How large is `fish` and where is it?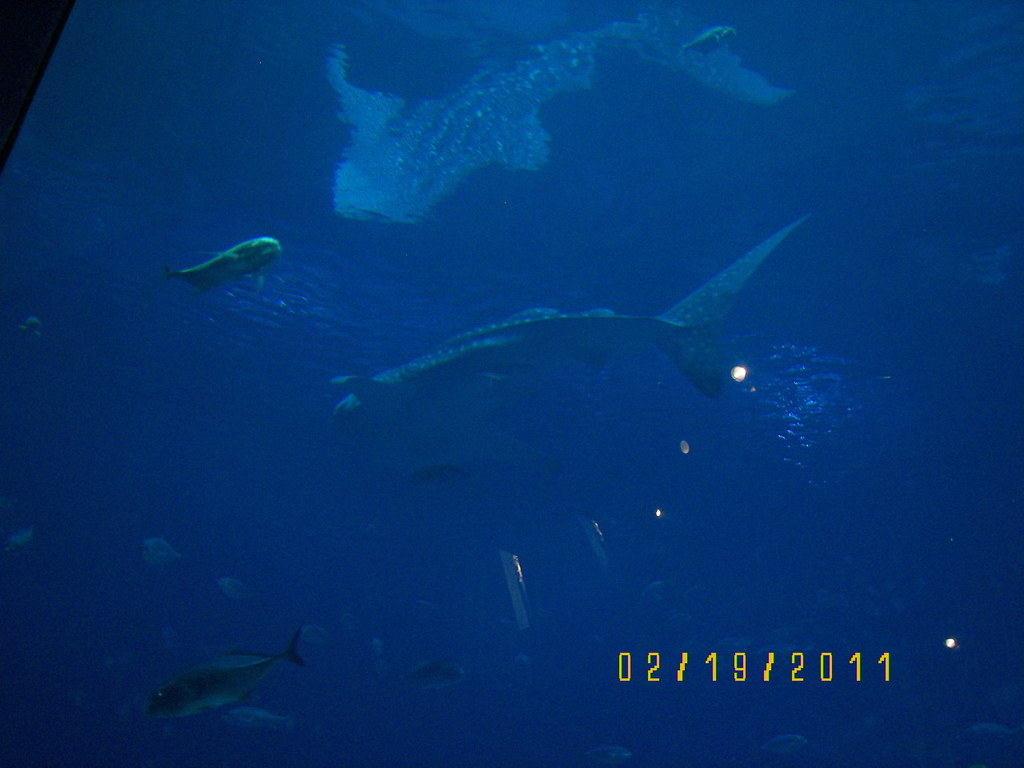
Bounding box: box=[218, 570, 256, 602].
